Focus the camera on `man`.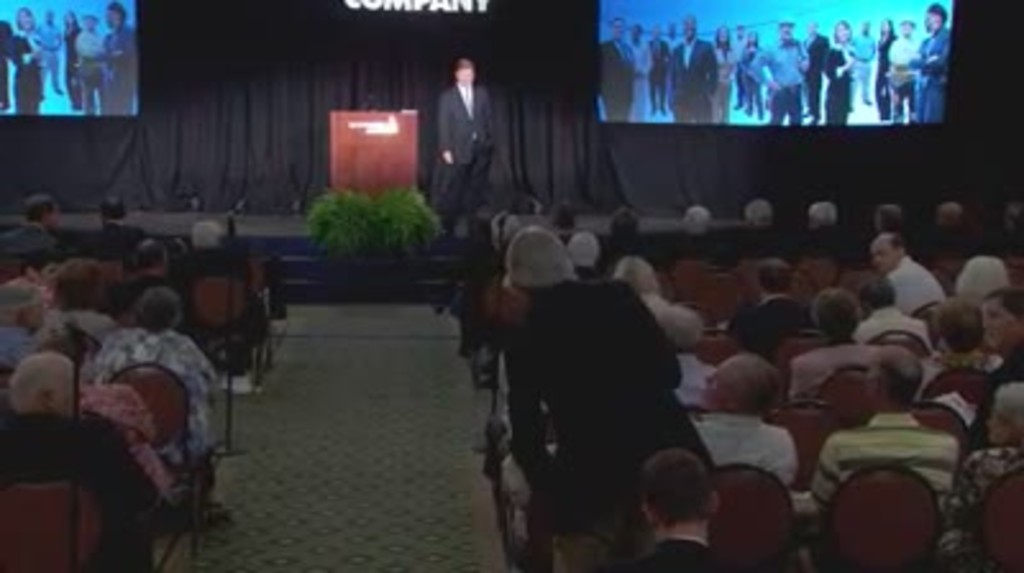
Focus region: Rect(870, 202, 906, 238).
